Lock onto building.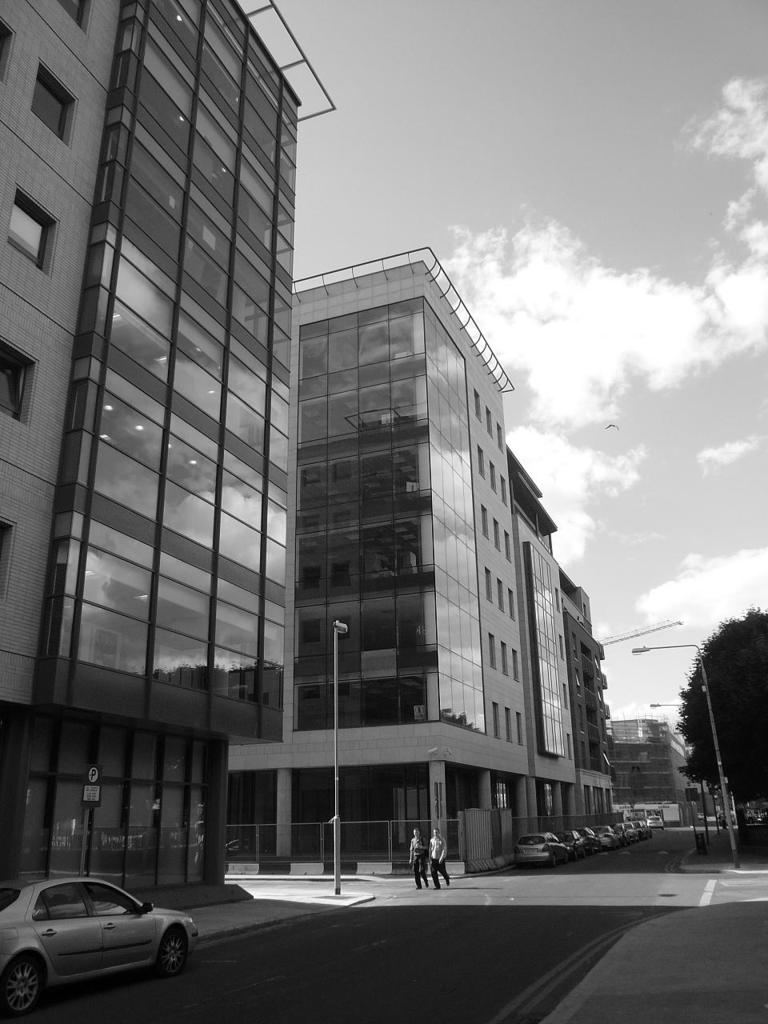
Locked: <box>0,2,332,905</box>.
